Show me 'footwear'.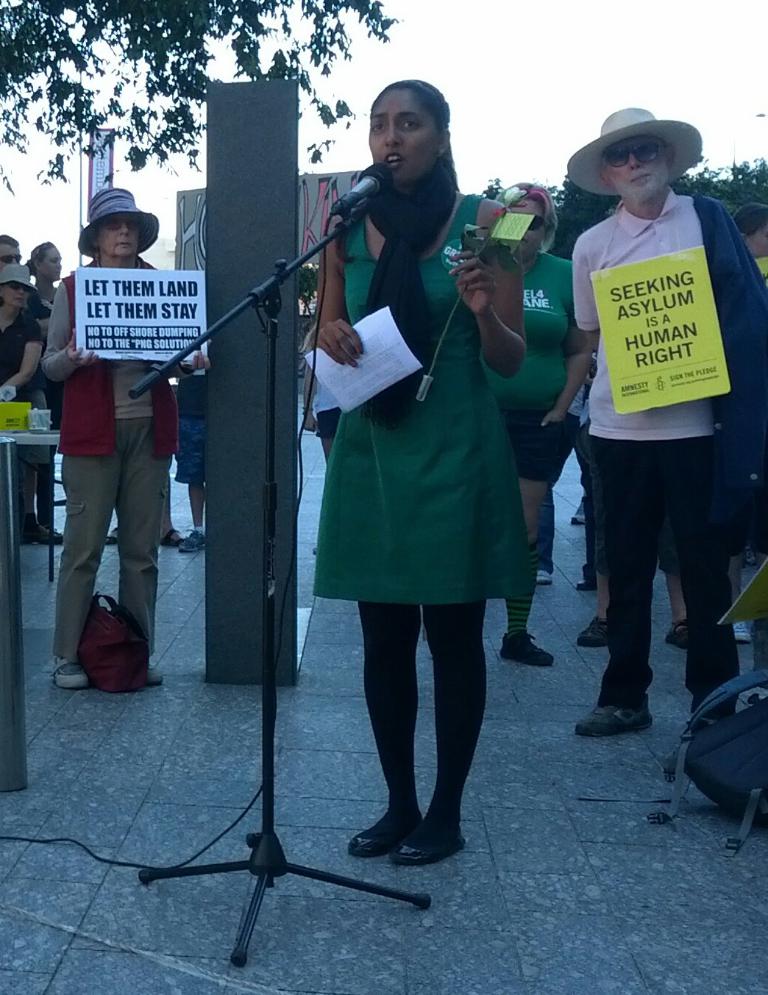
'footwear' is here: <region>732, 622, 754, 643</region>.
